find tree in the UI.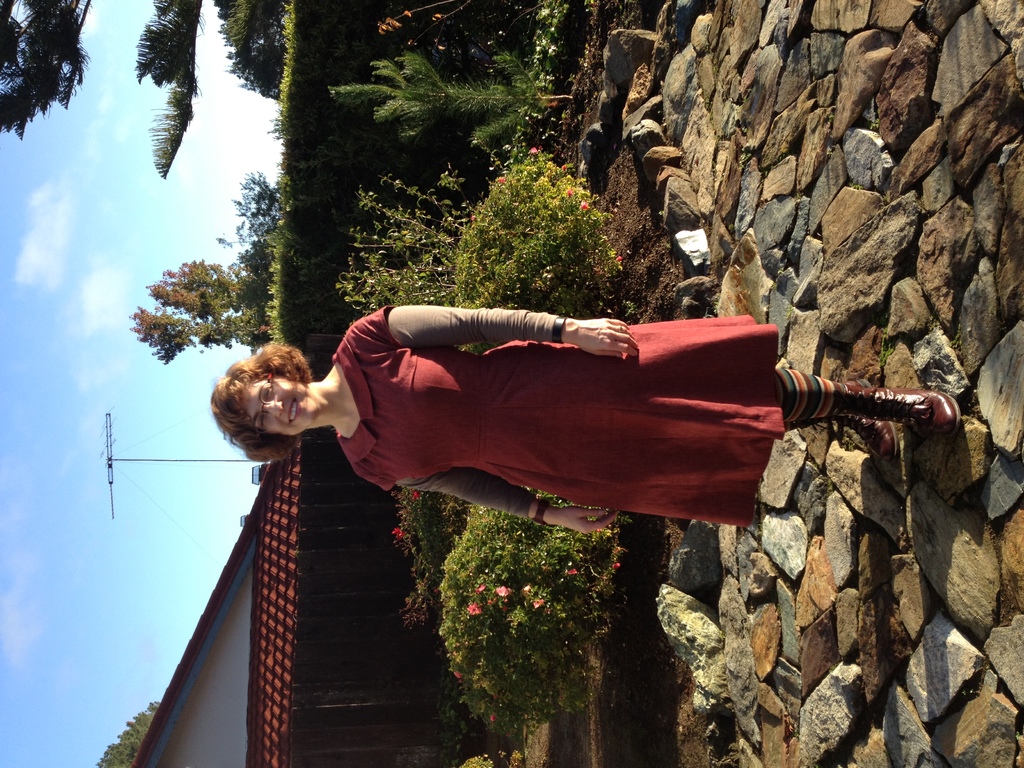
UI element at 88:698:159:767.
